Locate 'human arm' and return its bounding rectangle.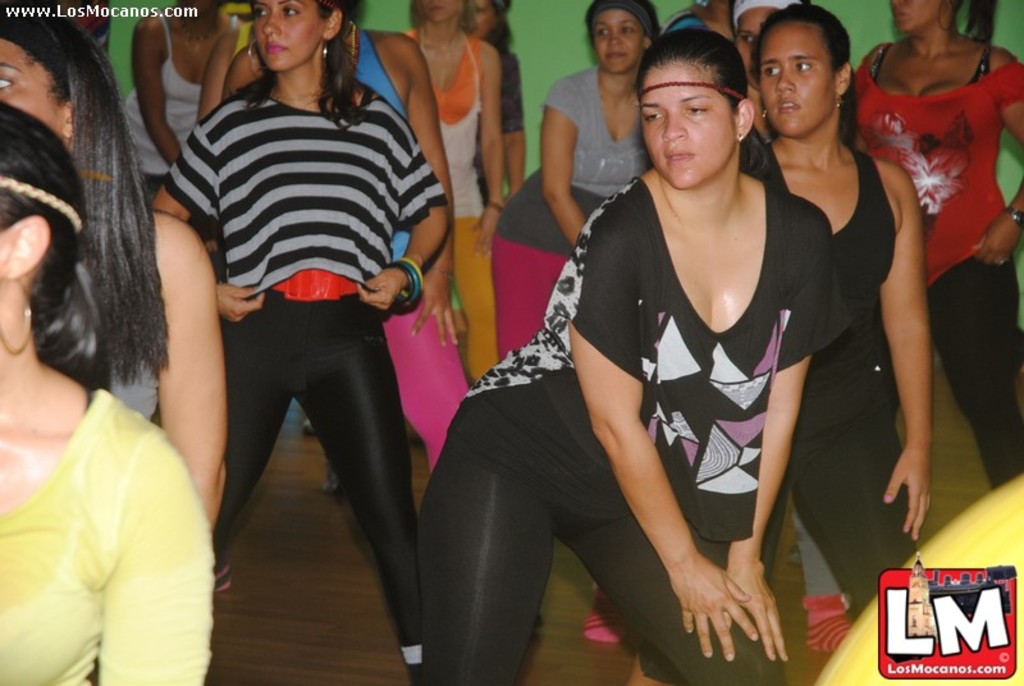
127,9,186,166.
